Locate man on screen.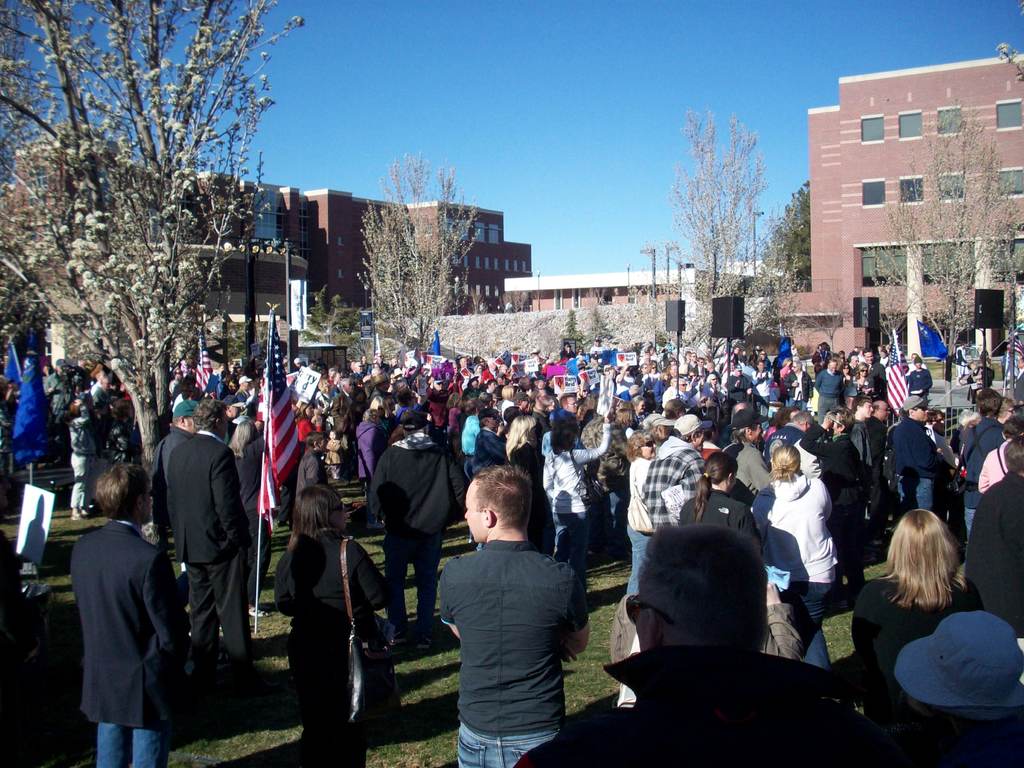
On screen at <region>897, 396, 949, 511</region>.
